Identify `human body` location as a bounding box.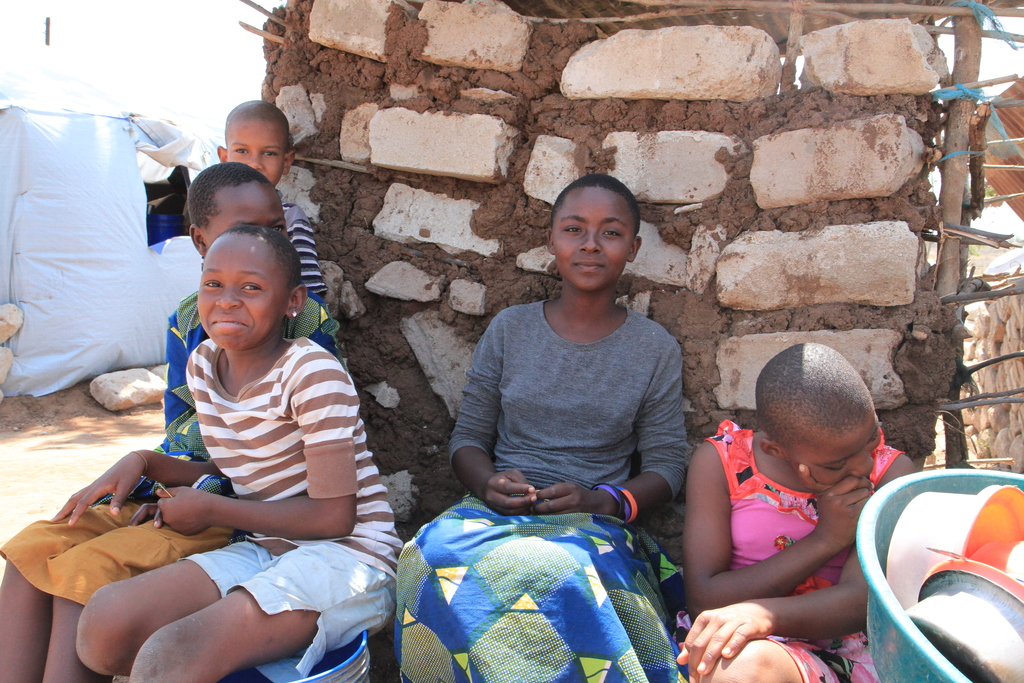
left=389, top=165, right=685, bottom=682.
